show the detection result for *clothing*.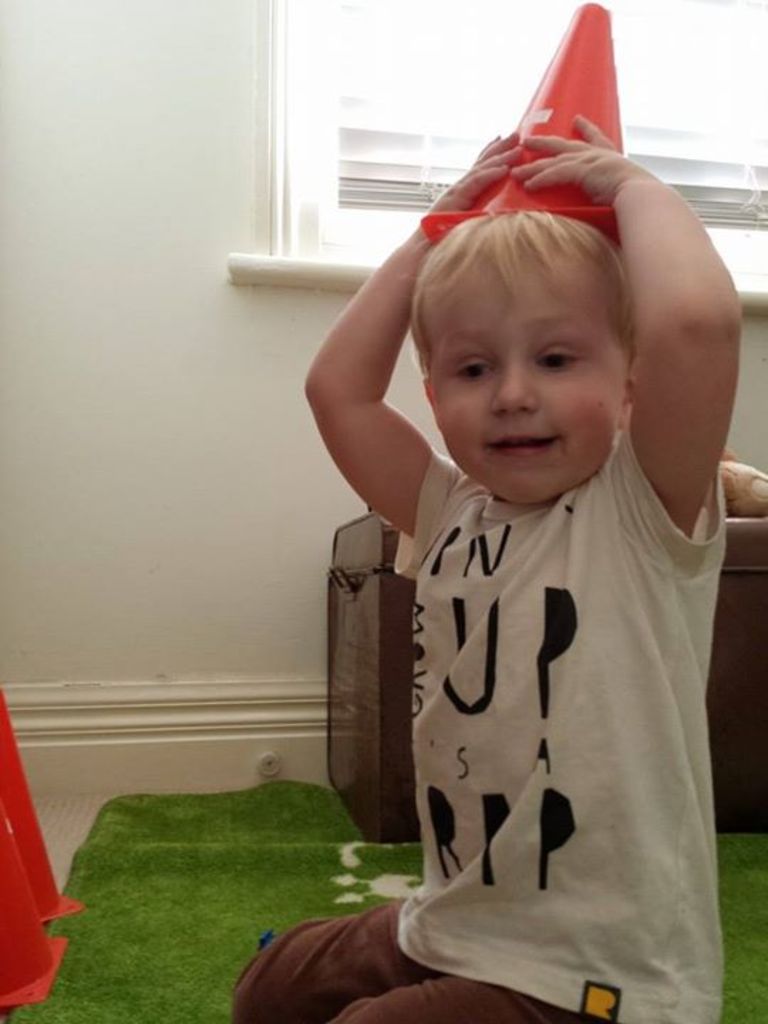
{"x1": 331, "y1": 387, "x2": 748, "y2": 967}.
